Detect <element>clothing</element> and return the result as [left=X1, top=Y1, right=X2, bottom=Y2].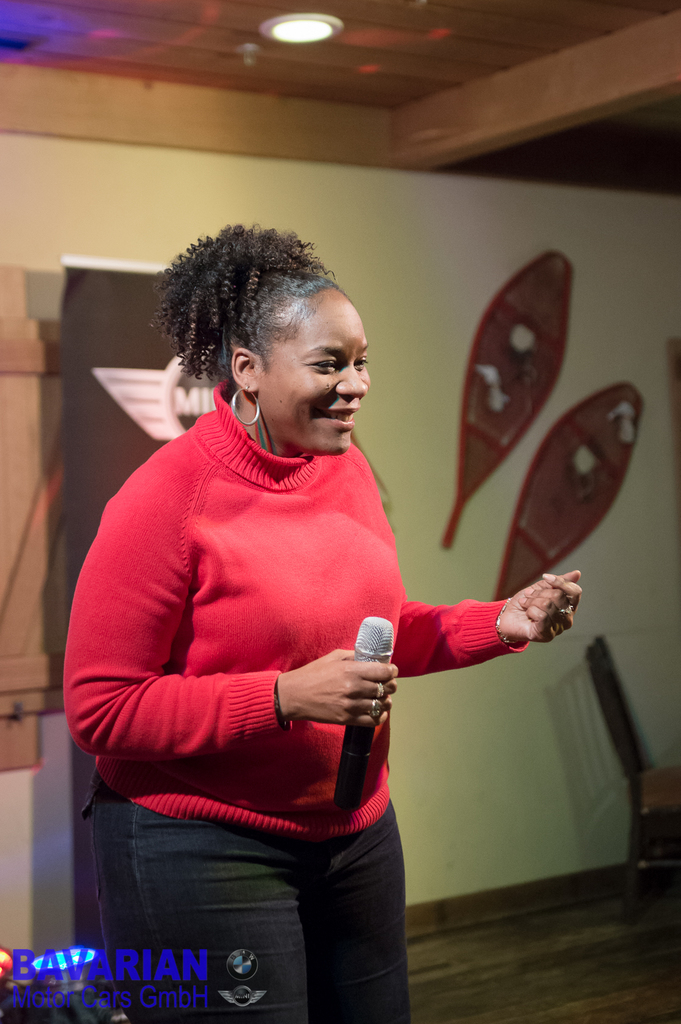
[left=82, top=395, right=458, bottom=960].
